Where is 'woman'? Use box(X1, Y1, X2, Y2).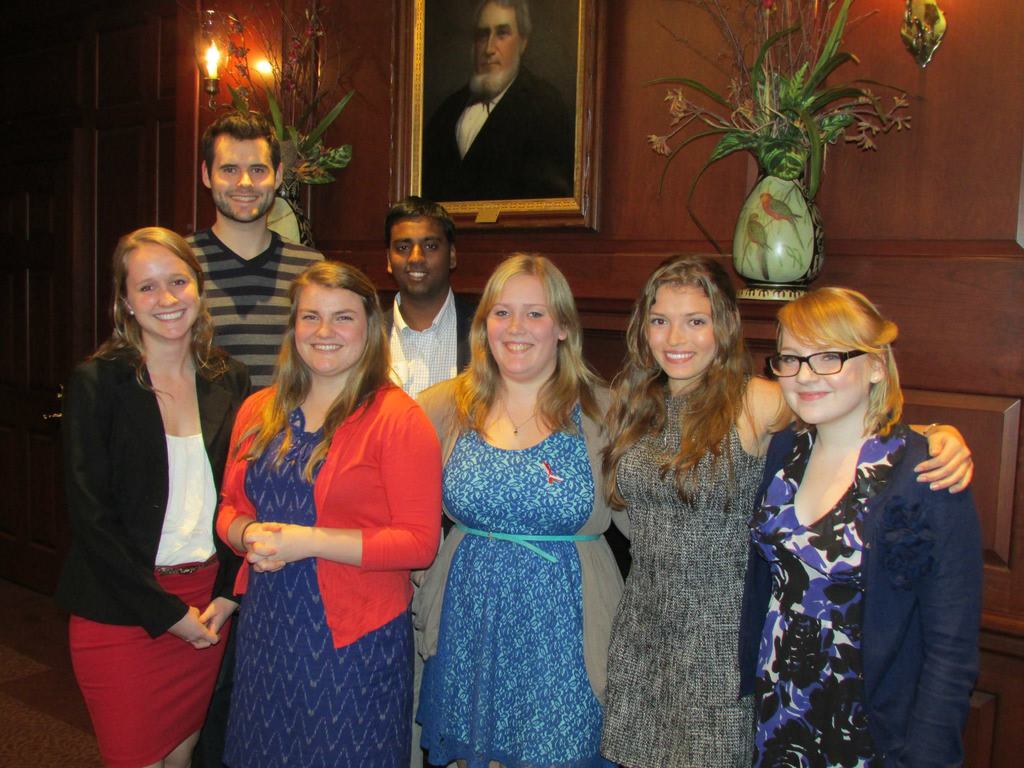
box(598, 245, 975, 767).
